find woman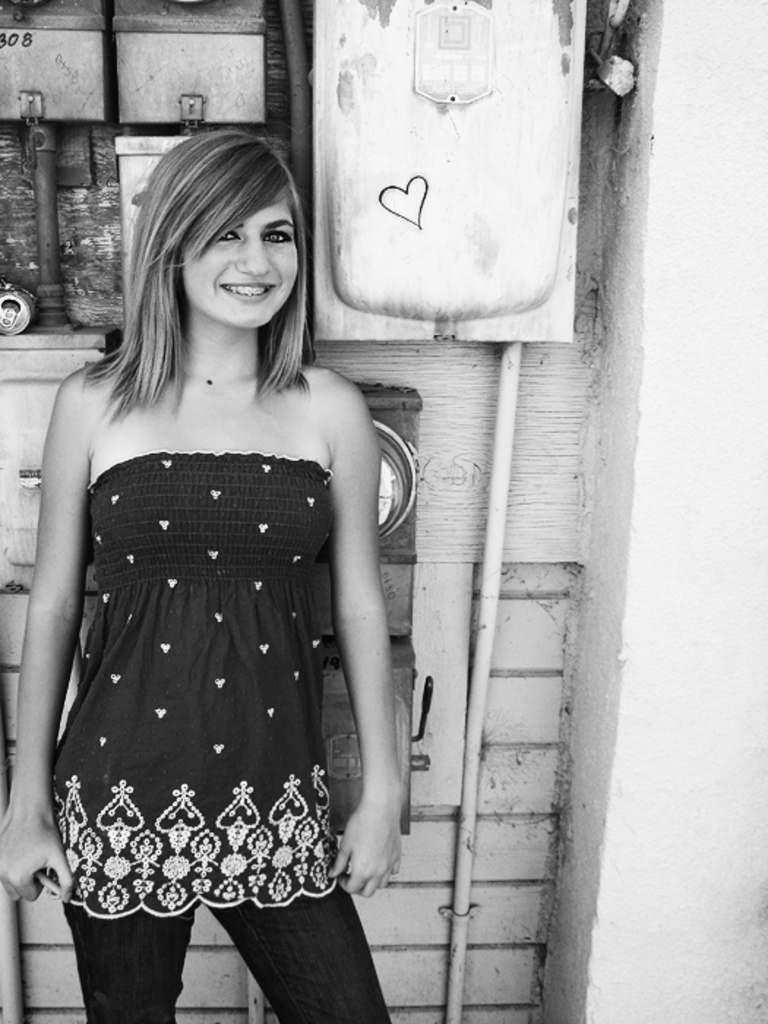
29 123 429 1009
